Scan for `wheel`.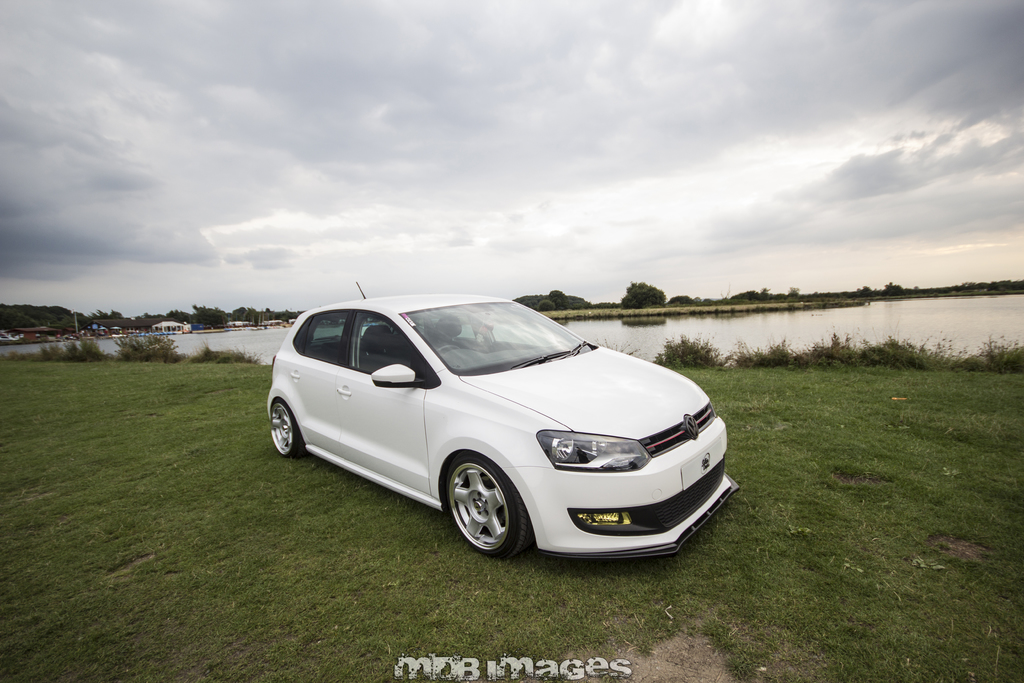
Scan result: x1=268 y1=391 x2=305 y2=459.
